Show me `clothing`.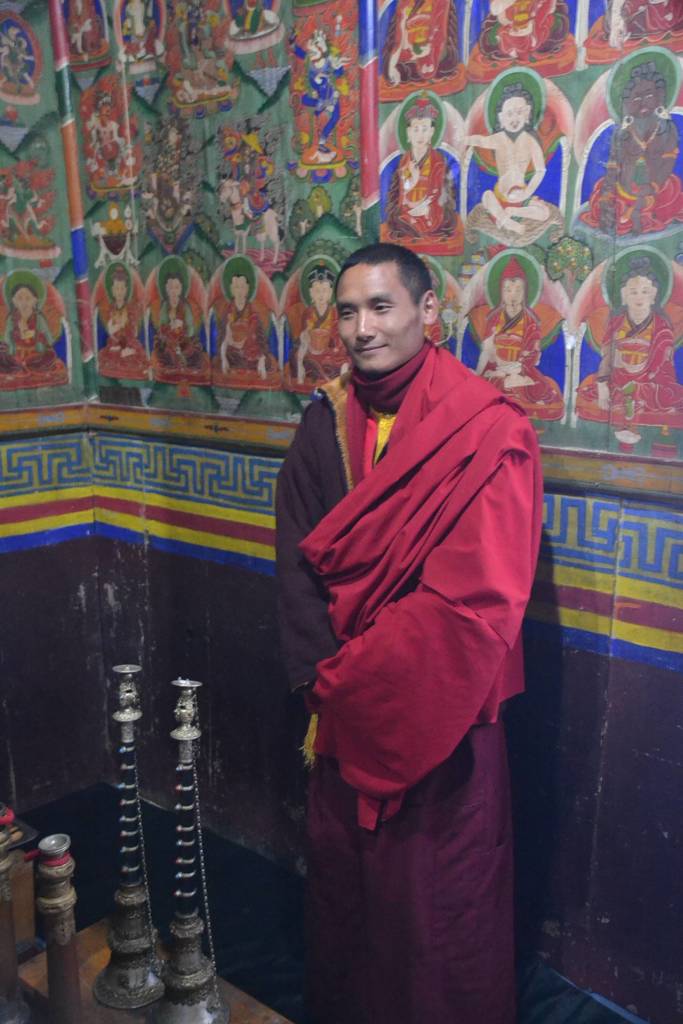
`clothing` is here: crop(387, 0, 471, 94).
